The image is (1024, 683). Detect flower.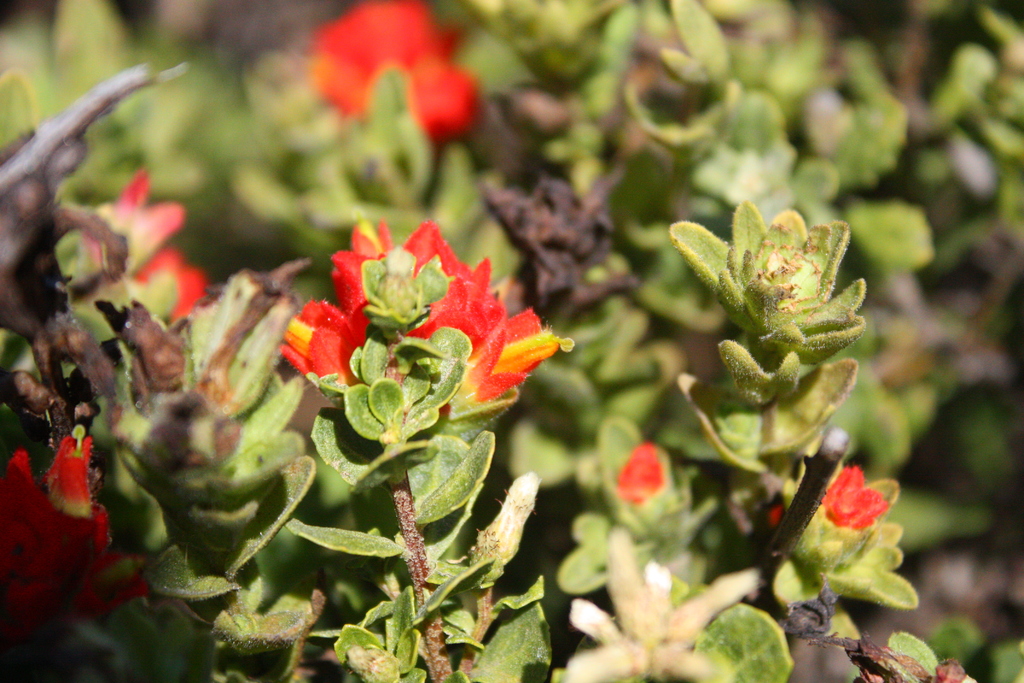
Detection: (left=311, top=0, right=487, bottom=142).
